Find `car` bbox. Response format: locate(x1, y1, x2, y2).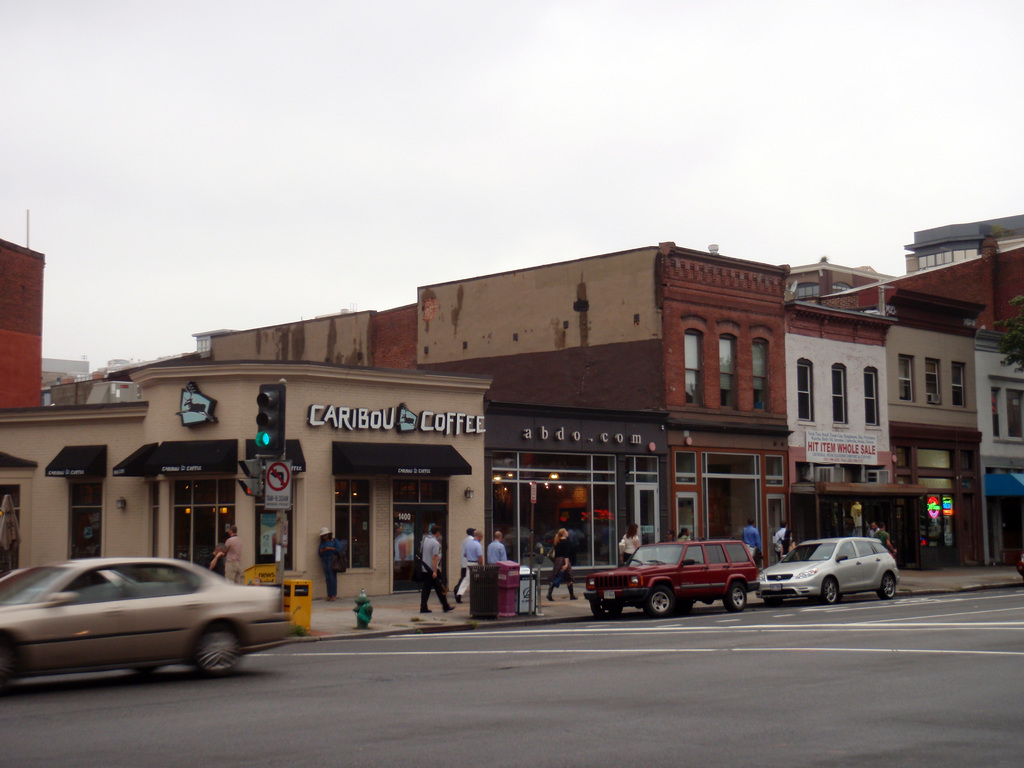
locate(0, 554, 292, 691).
